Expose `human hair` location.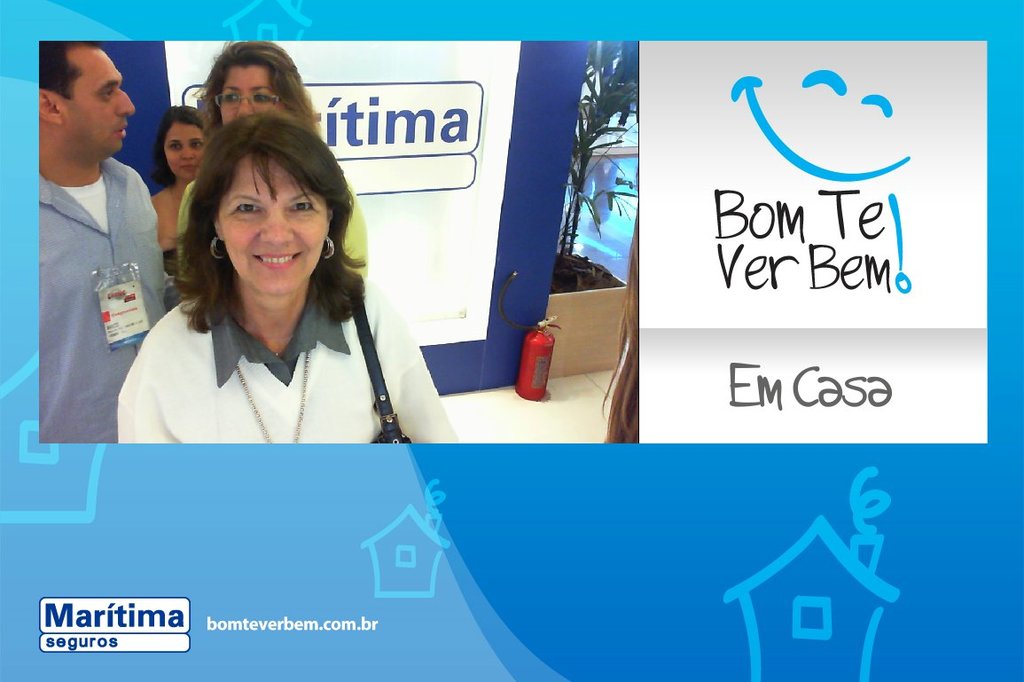
Exposed at pyautogui.locateOnScreen(35, 41, 104, 97).
